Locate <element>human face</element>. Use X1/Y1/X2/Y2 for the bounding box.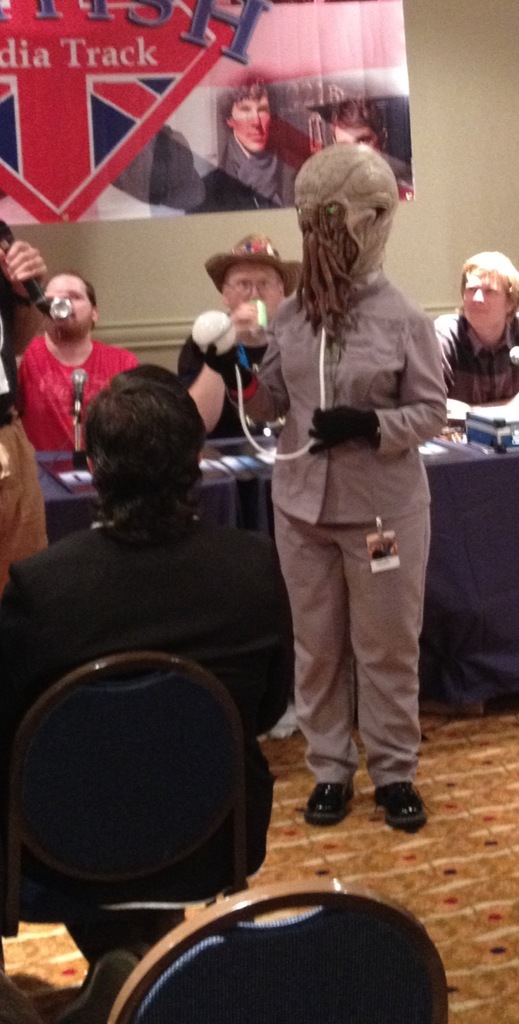
334/120/381/148.
